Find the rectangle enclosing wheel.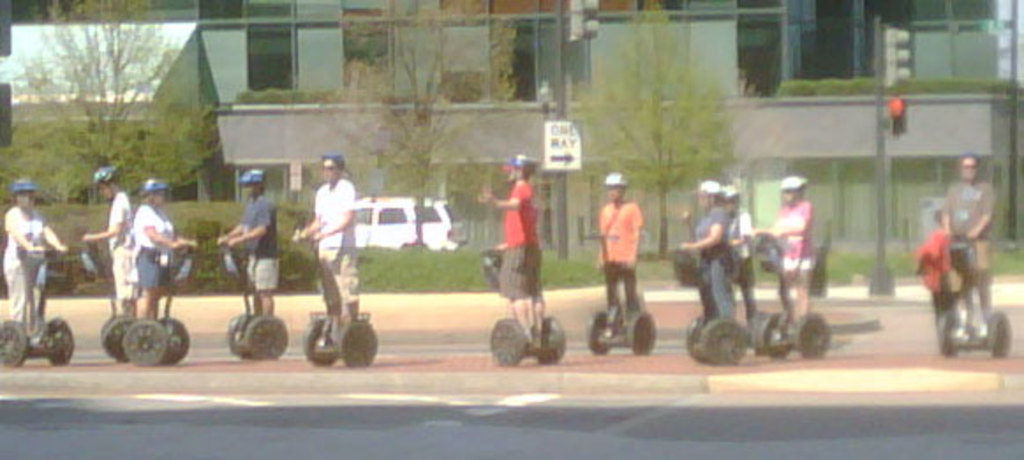
detection(585, 308, 610, 351).
